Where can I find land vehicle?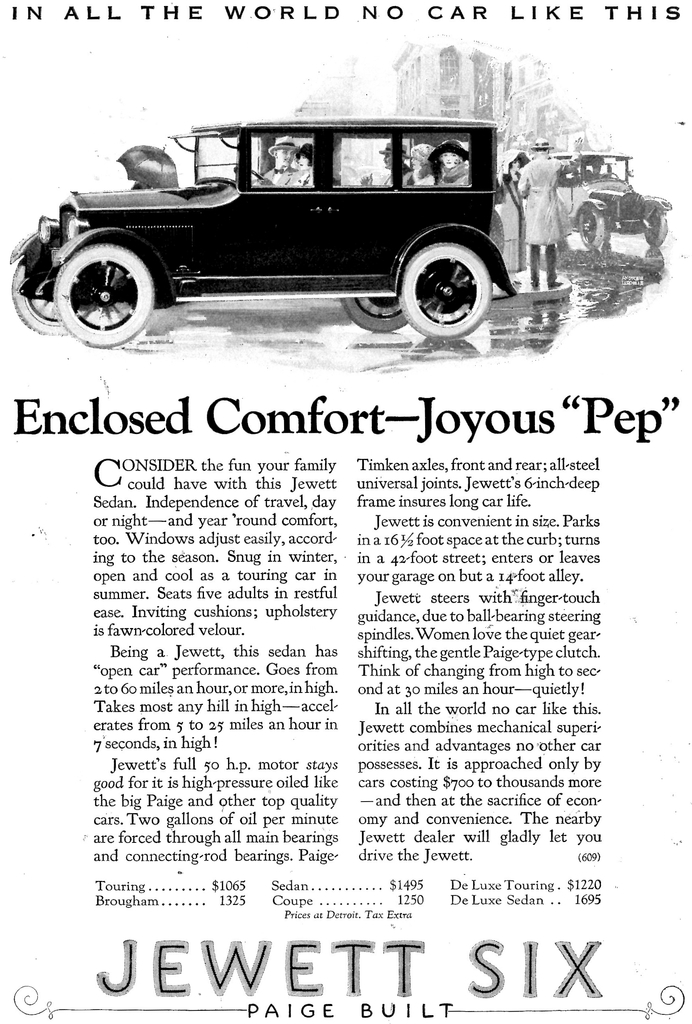
You can find it at box=[556, 150, 672, 257].
